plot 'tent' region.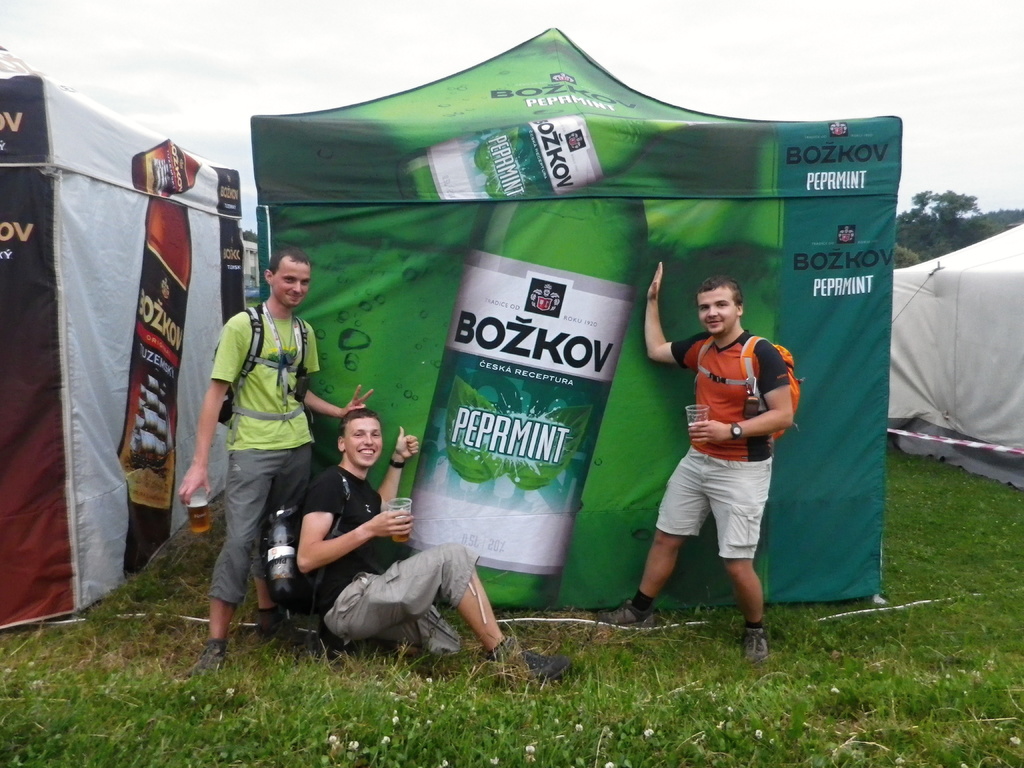
Plotted at bbox=[859, 207, 1023, 482].
